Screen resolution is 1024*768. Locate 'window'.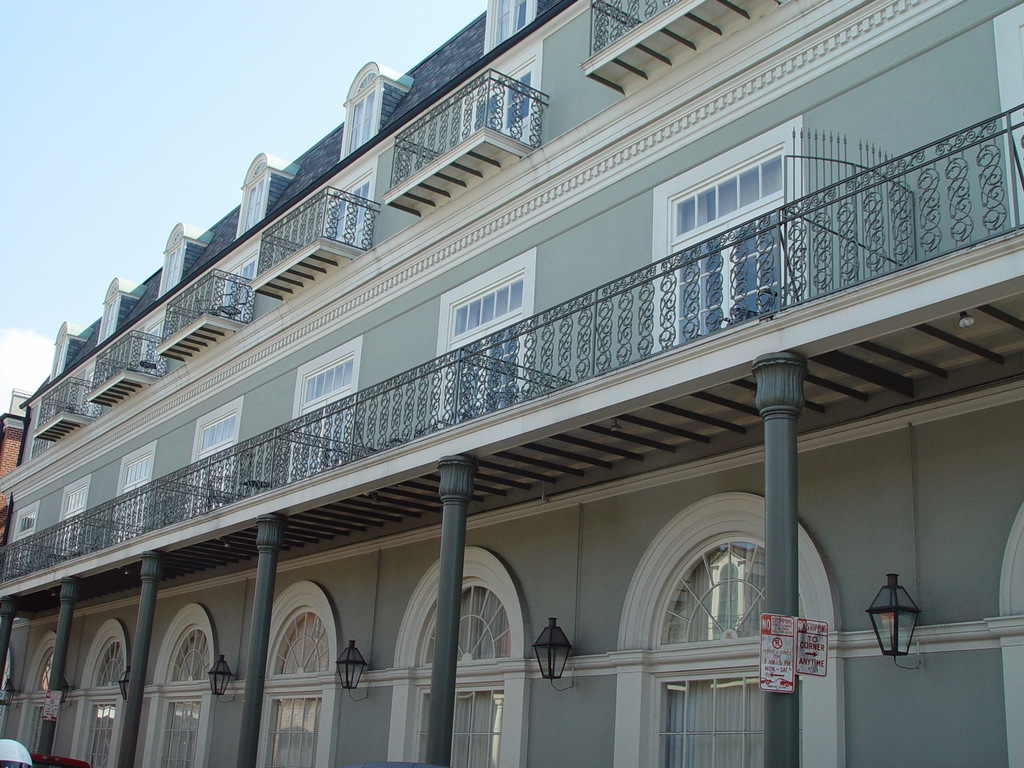
BBox(231, 148, 266, 243).
